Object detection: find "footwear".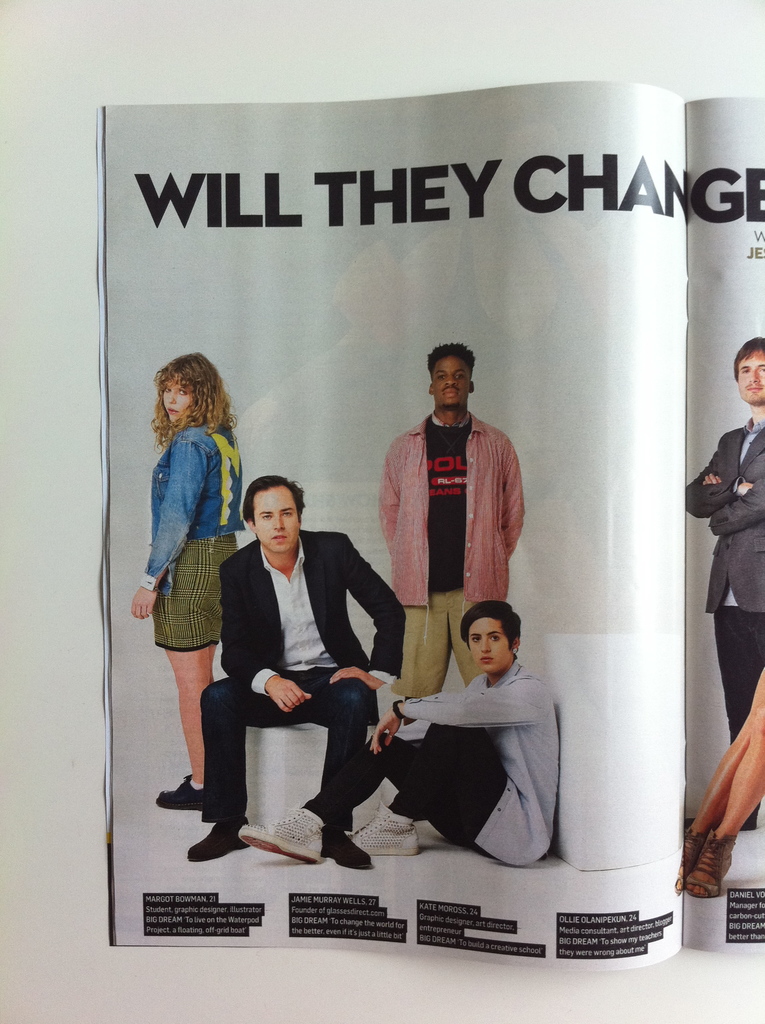
rect(231, 806, 331, 865).
